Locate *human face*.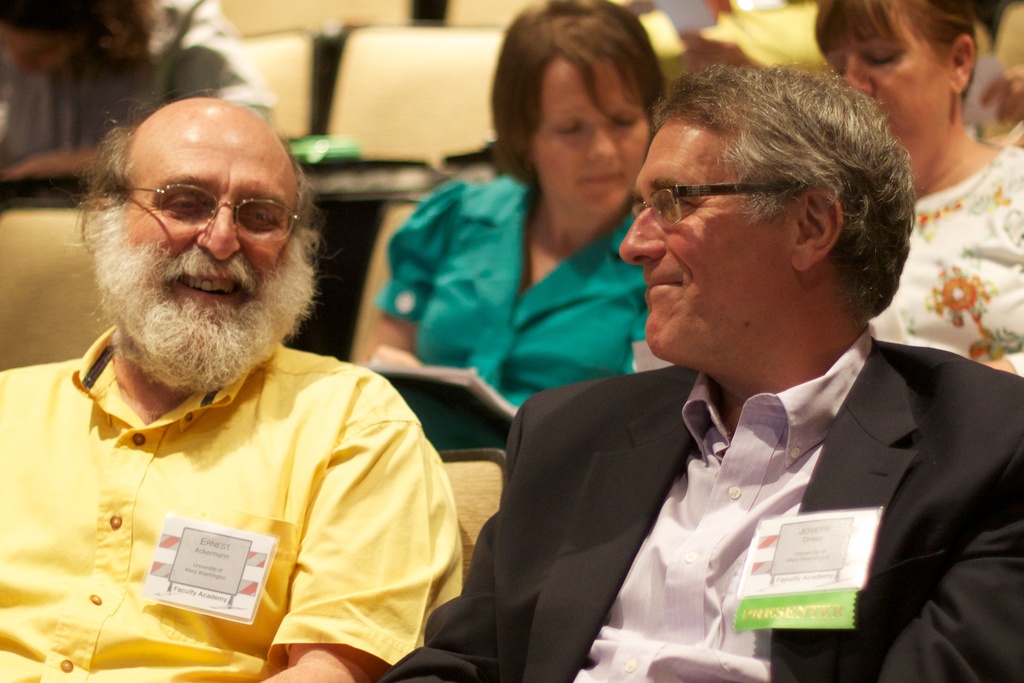
Bounding box: [81, 107, 324, 388].
